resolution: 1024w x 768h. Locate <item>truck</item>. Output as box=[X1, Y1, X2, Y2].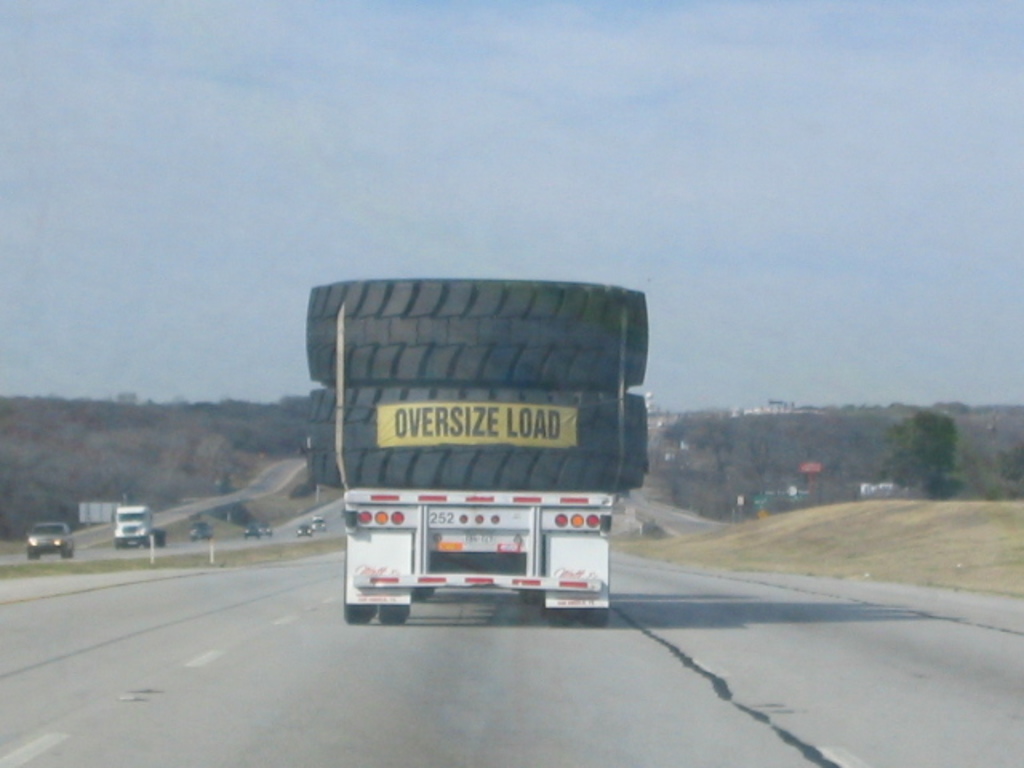
box=[307, 277, 661, 632].
